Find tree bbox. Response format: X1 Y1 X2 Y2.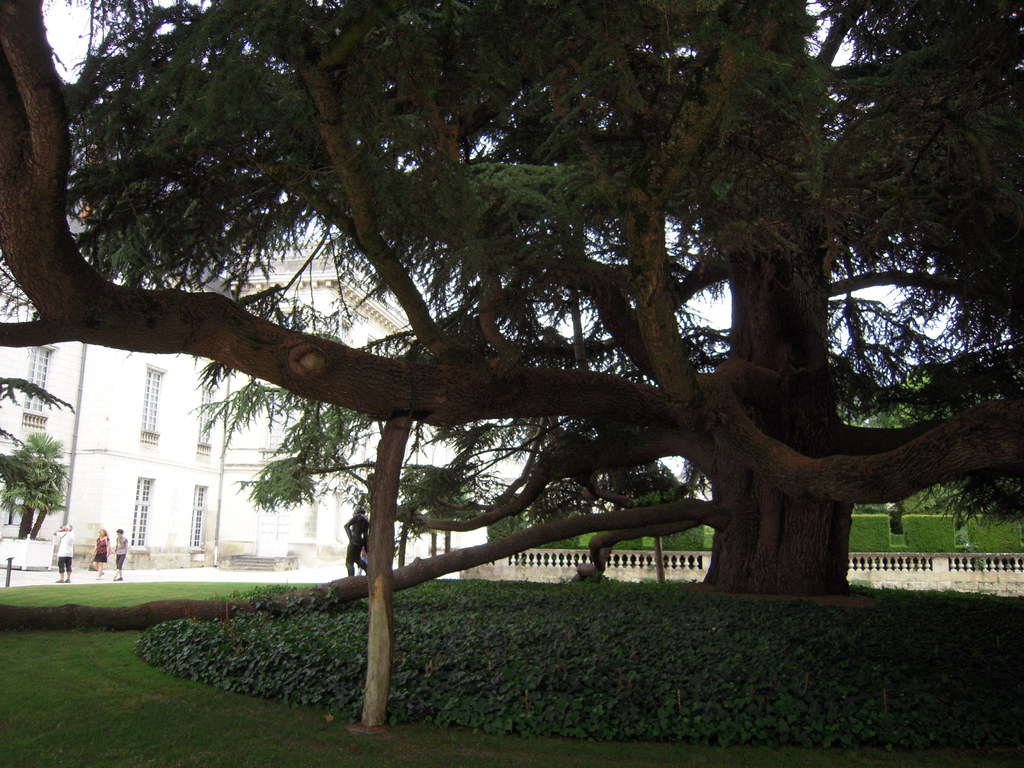
0 374 80 412.
